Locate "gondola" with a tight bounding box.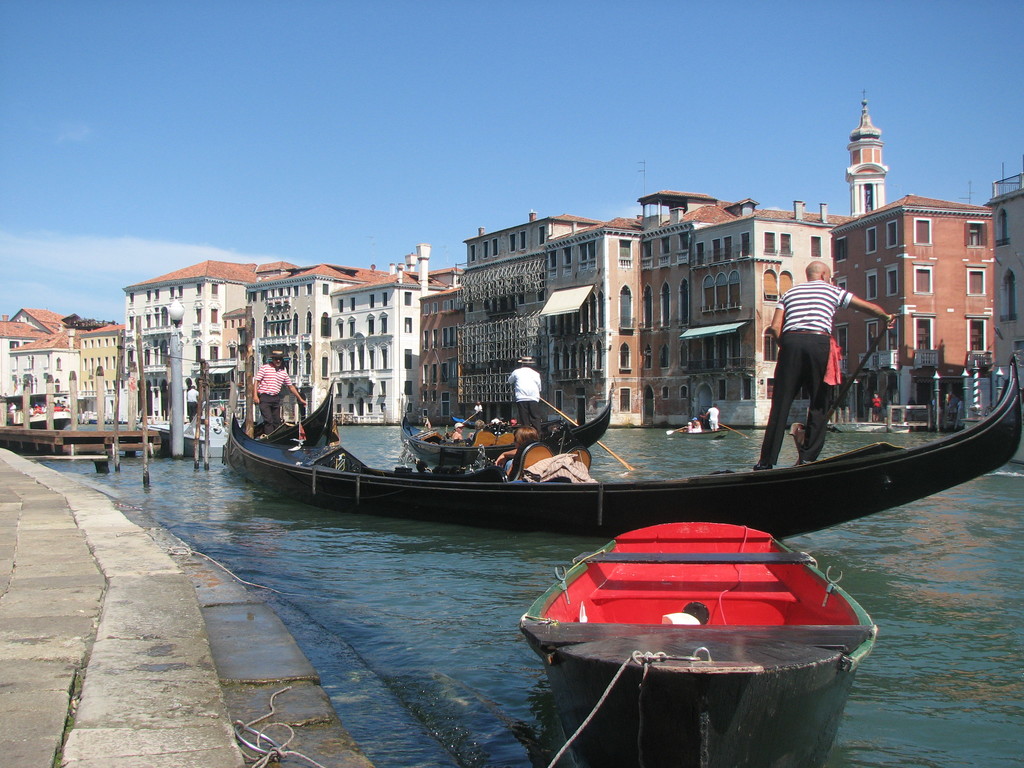
406/371/613/466.
